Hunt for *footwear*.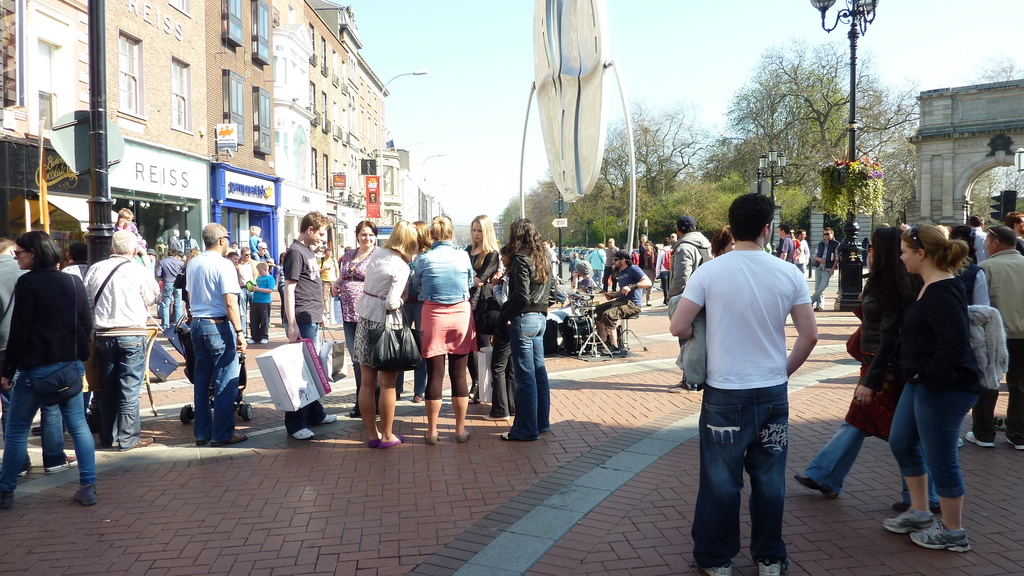
Hunted down at 412,396,420,404.
